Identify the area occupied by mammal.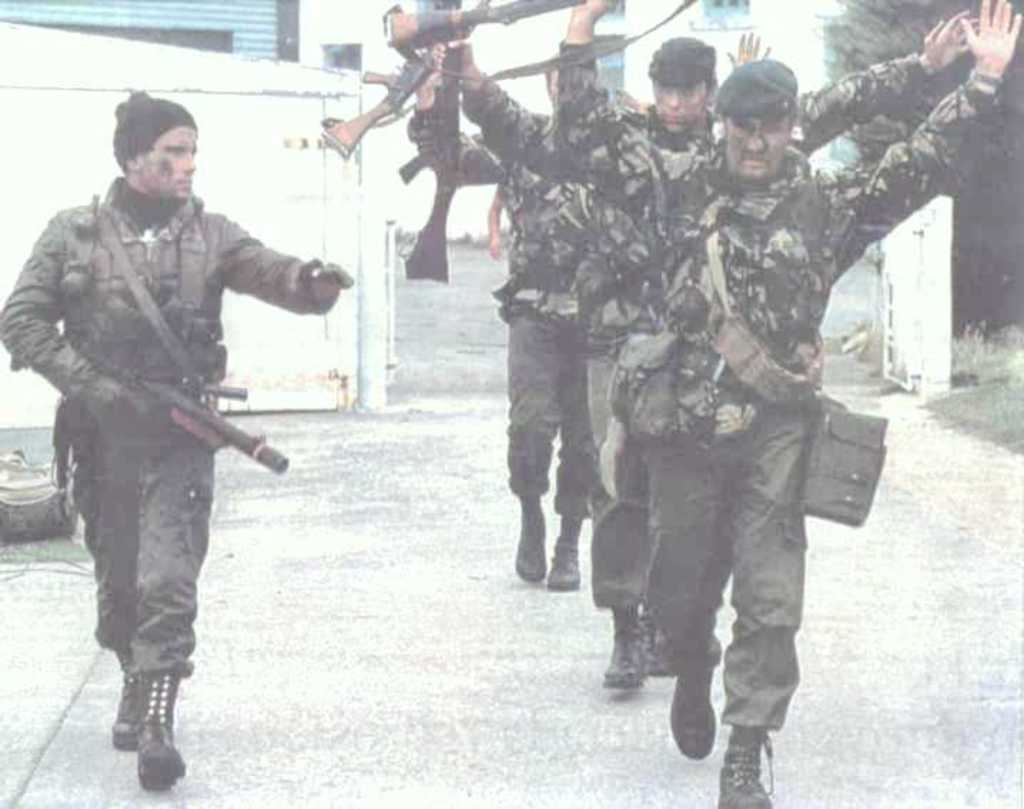
Area: [left=545, top=0, right=1023, bottom=808].
